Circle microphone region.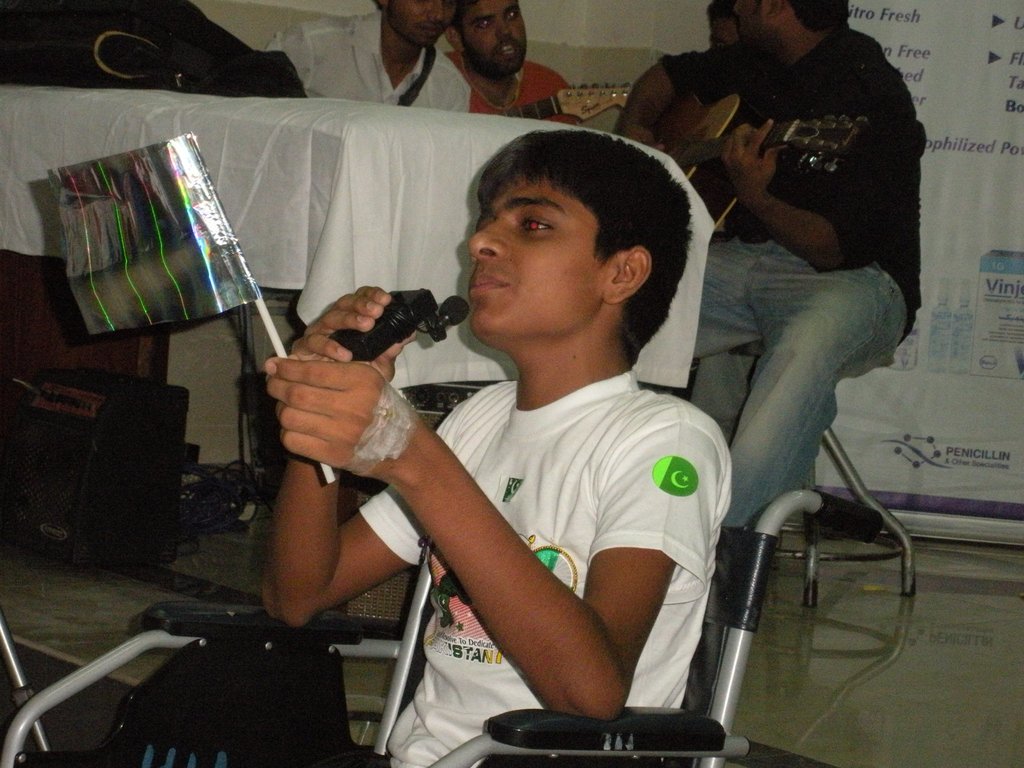
Region: rect(435, 294, 473, 329).
